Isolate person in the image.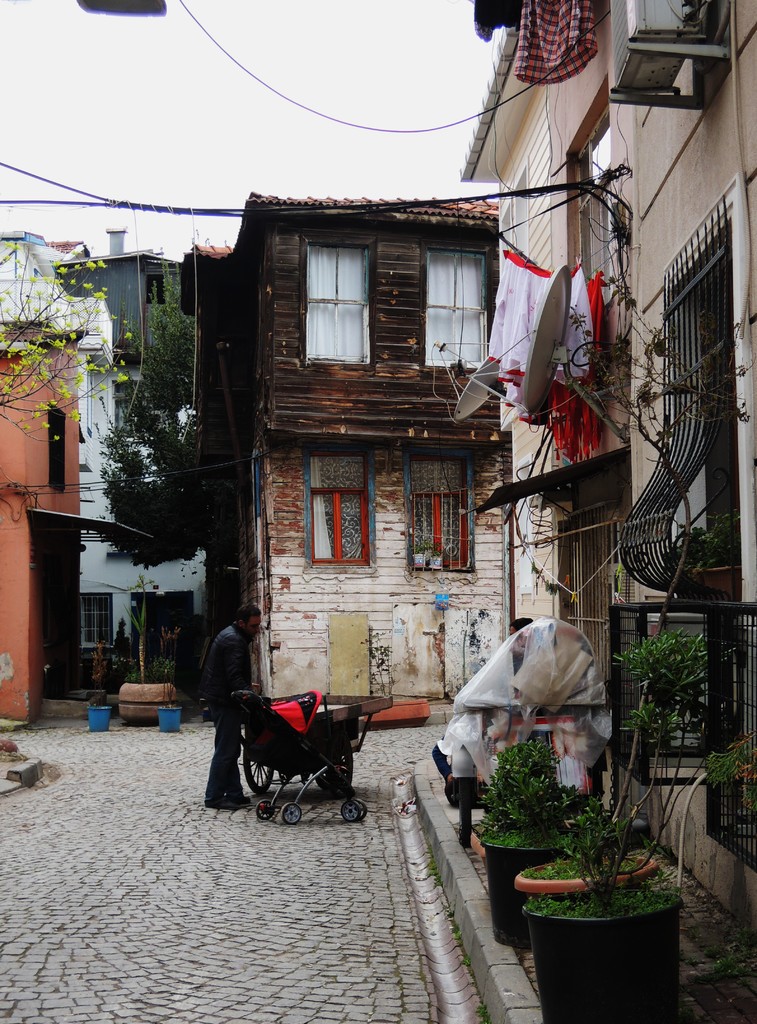
Isolated region: select_region(206, 577, 286, 816).
